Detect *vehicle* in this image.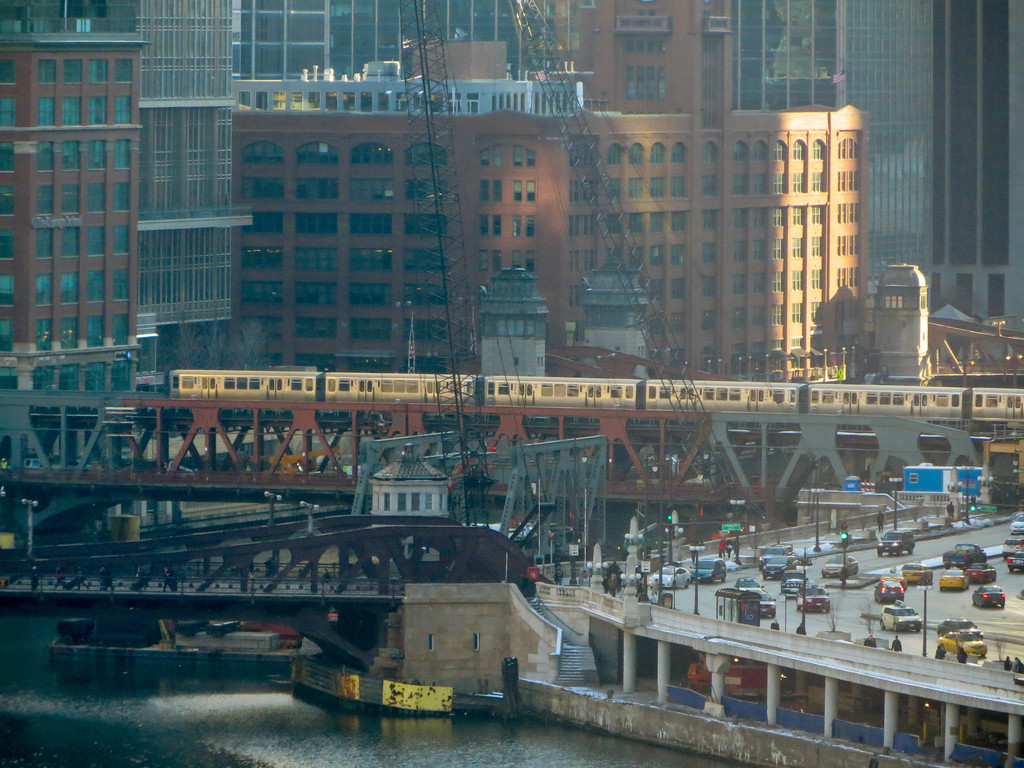
Detection: l=799, t=581, r=832, b=611.
